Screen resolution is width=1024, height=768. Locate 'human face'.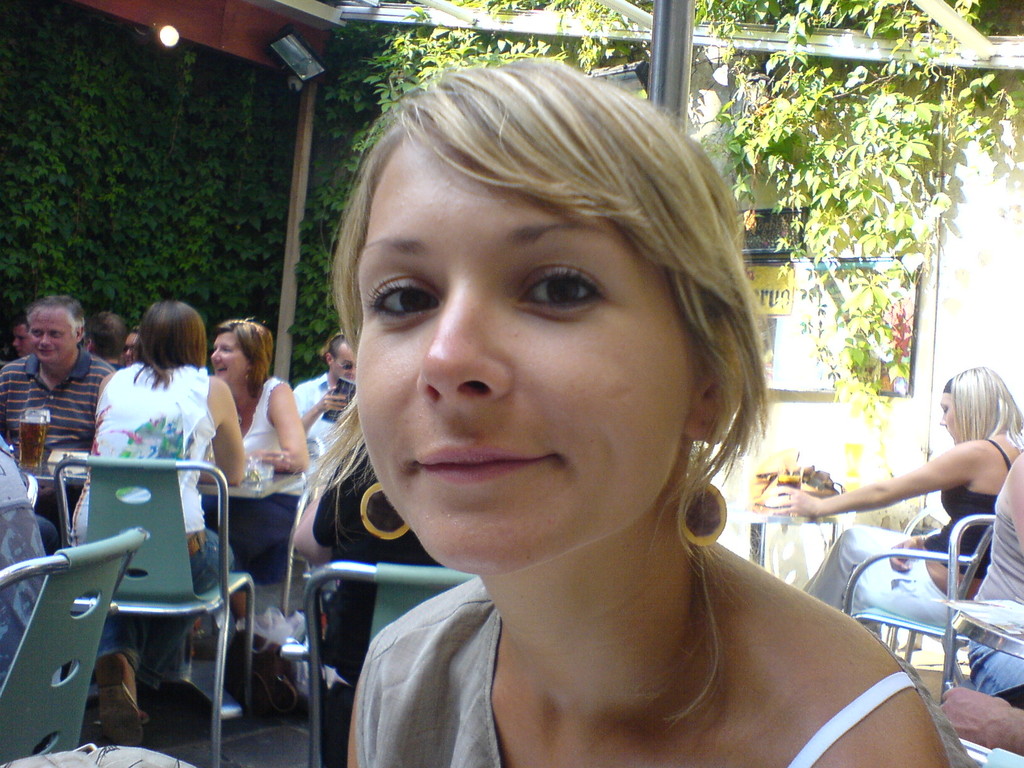
212,333,247,384.
